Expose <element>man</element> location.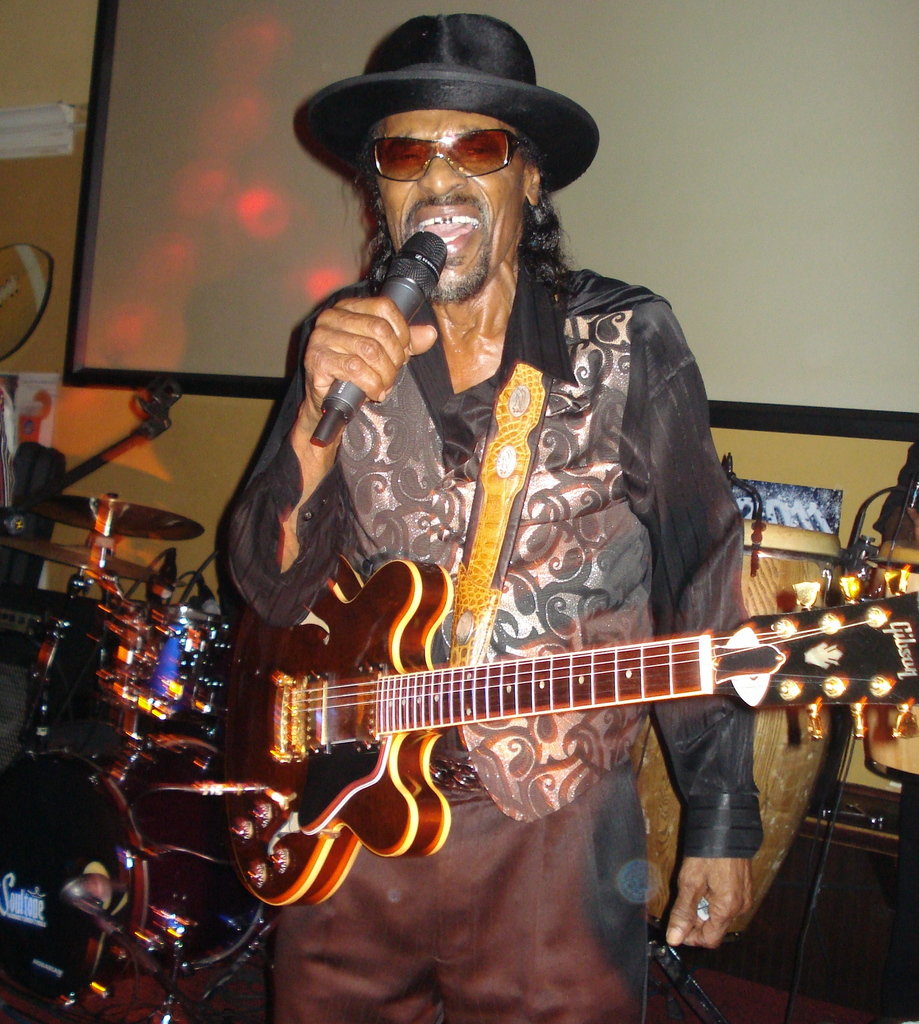
Exposed at bbox(230, 23, 752, 1023).
